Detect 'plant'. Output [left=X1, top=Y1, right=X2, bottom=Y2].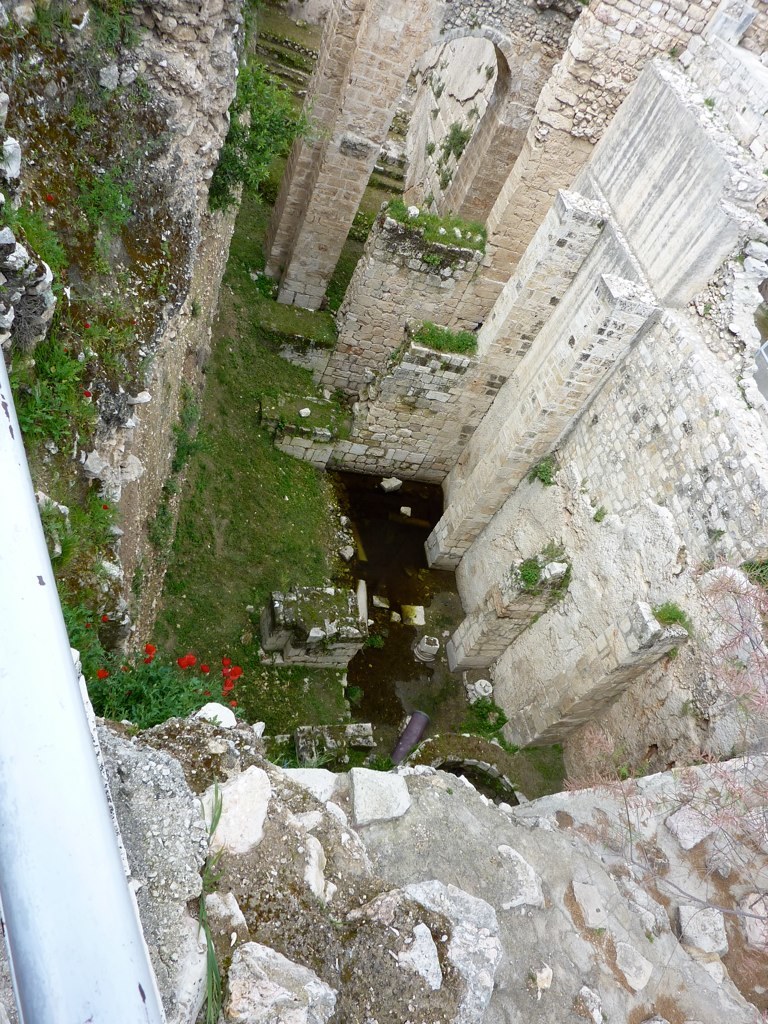
[left=589, top=923, right=609, bottom=942].
